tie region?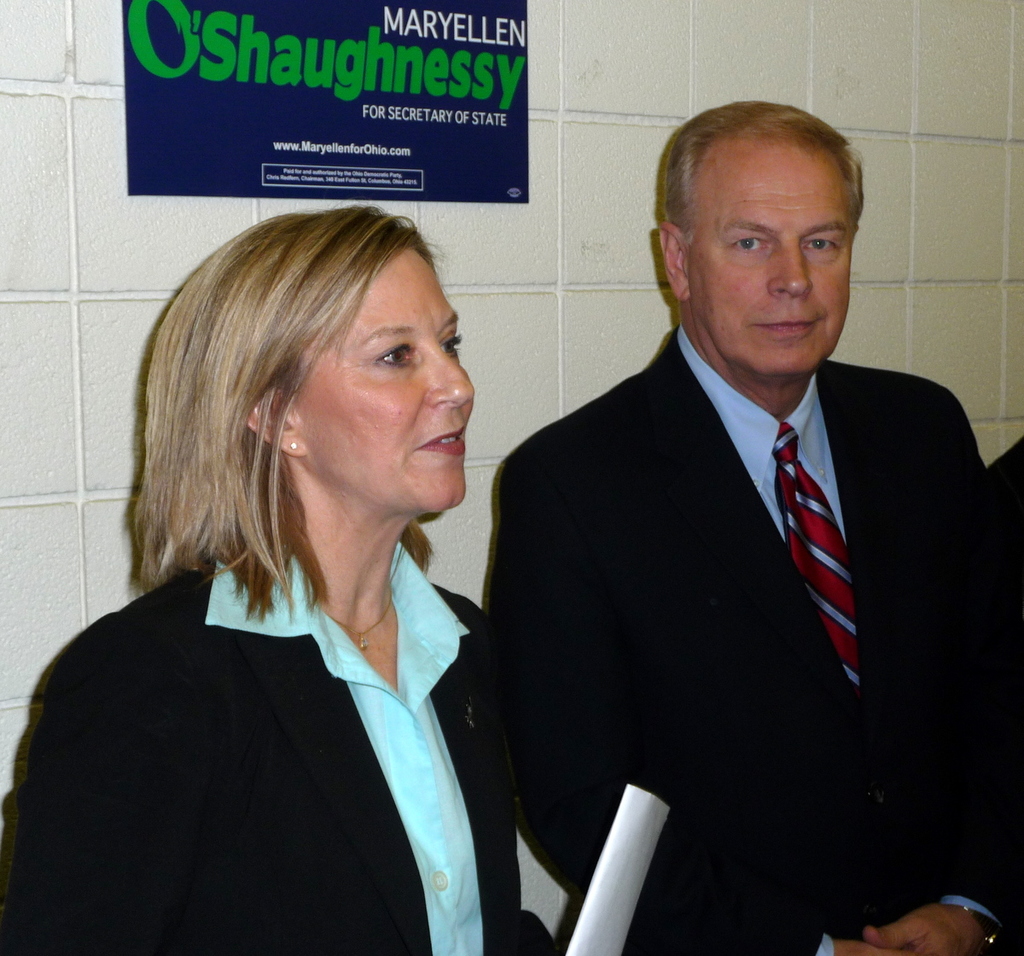
769 418 858 695
